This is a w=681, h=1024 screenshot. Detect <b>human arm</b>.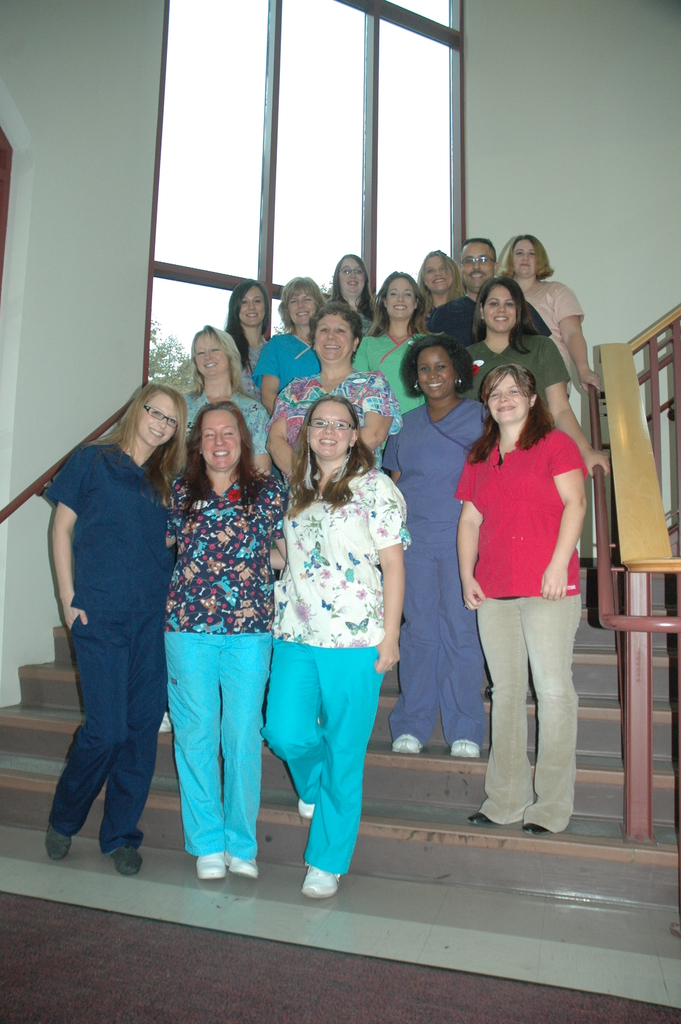
crop(349, 333, 380, 378).
